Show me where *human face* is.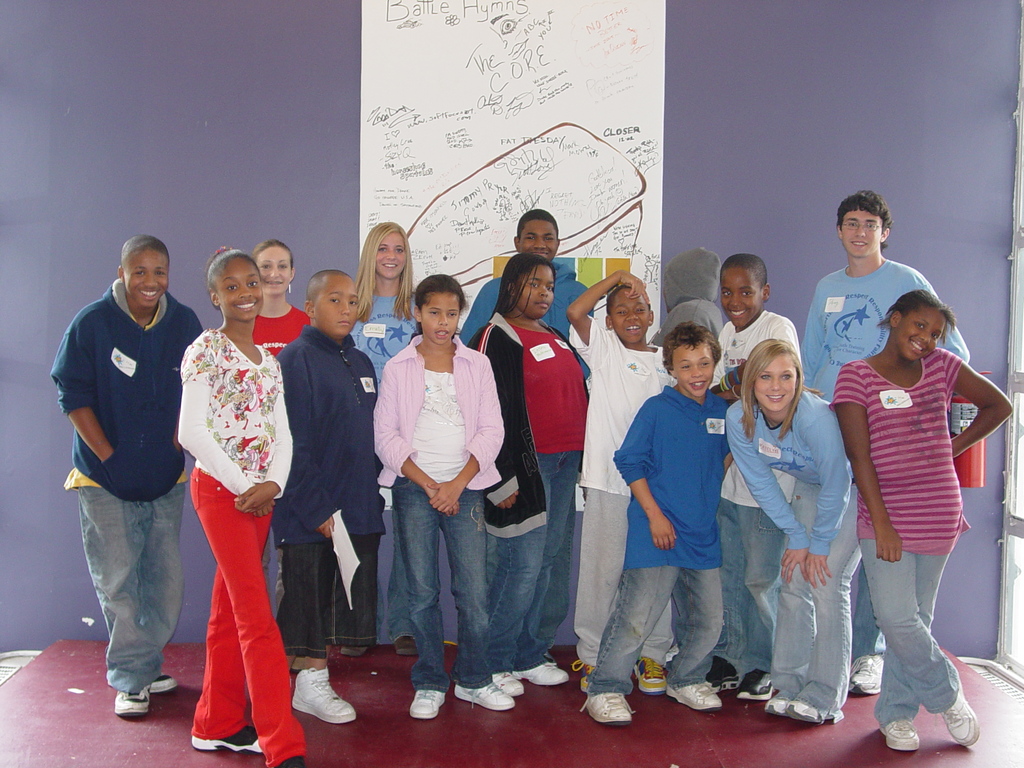
*human face* is at bbox=[316, 274, 355, 332].
